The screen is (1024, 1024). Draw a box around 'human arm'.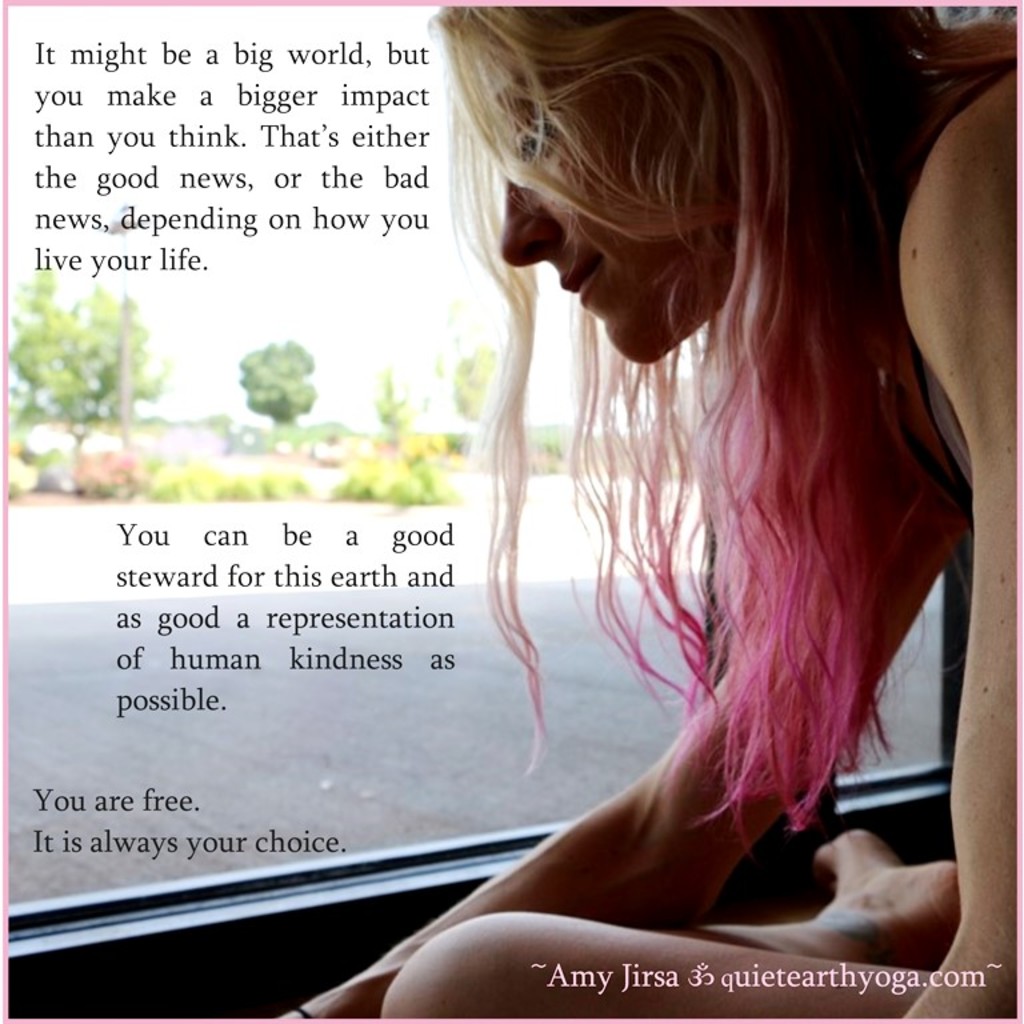
l=892, t=88, r=1016, b=1020.
